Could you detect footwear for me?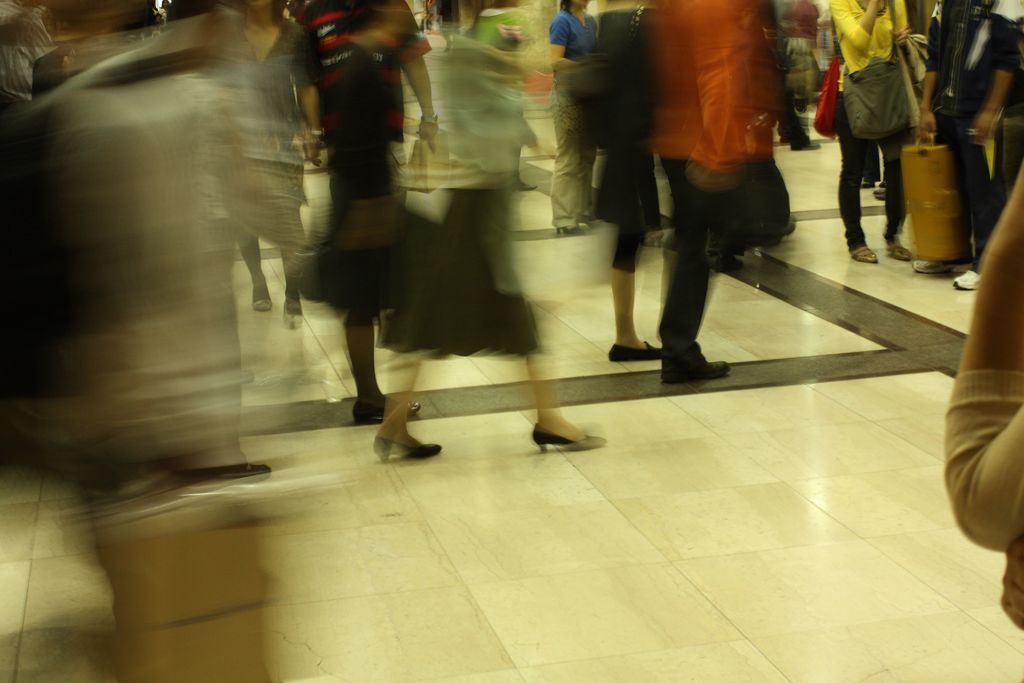
Detection result: {"x1": 372, "y1": 436, "x2": 443, "y2": 468}.
